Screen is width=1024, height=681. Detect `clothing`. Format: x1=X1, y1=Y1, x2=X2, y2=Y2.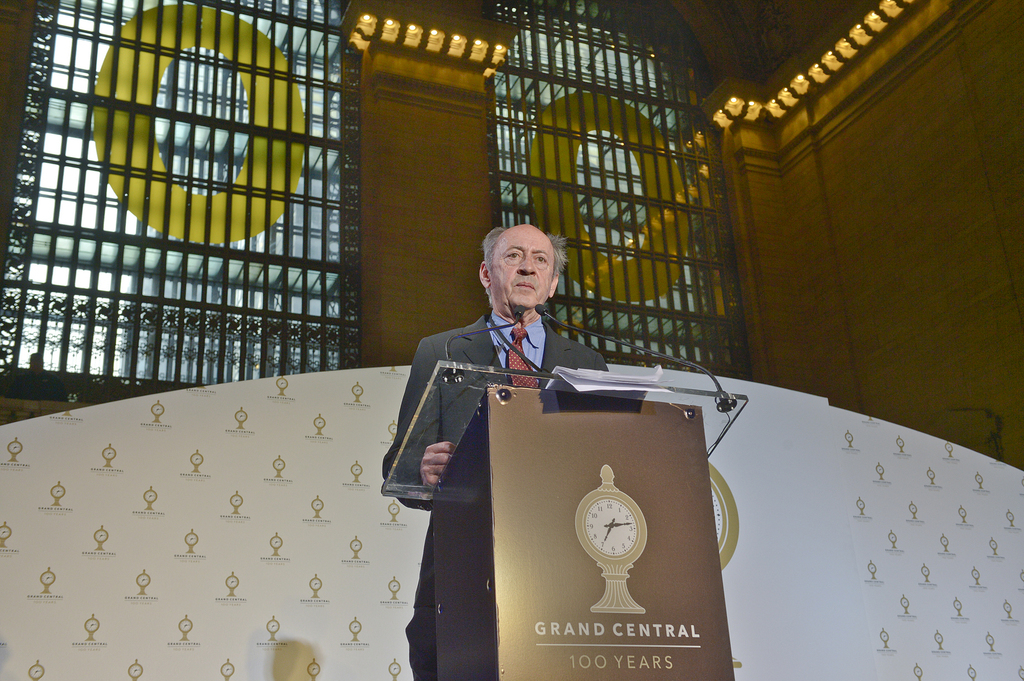
x1=381, y1=305, x2=611, y2=680.
